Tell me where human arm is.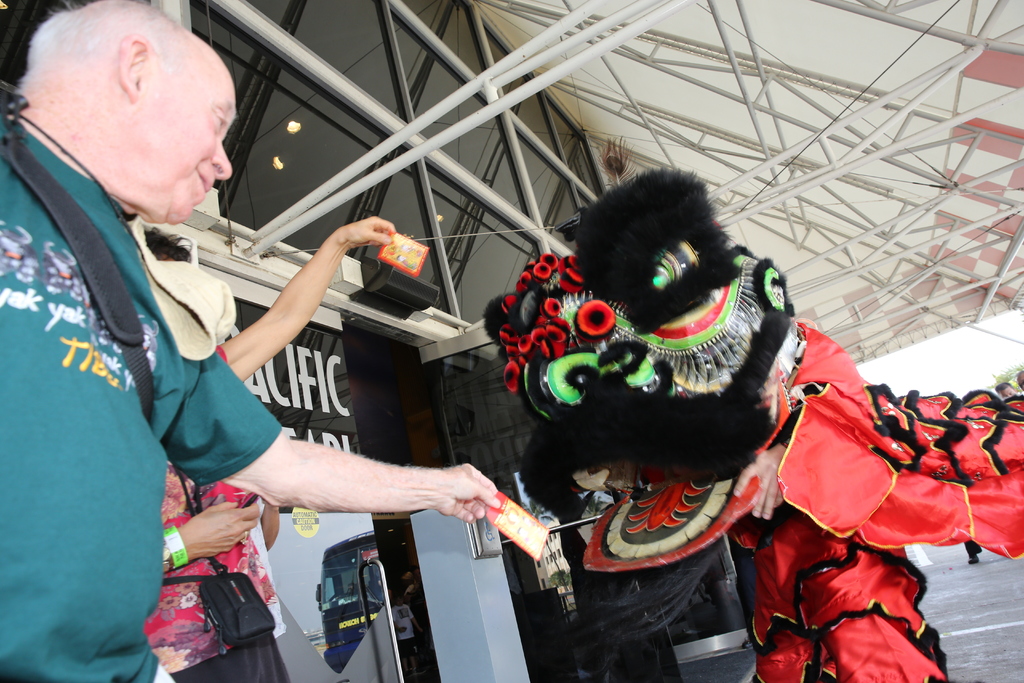
human arm is at region(143, 500, 269, 587).
